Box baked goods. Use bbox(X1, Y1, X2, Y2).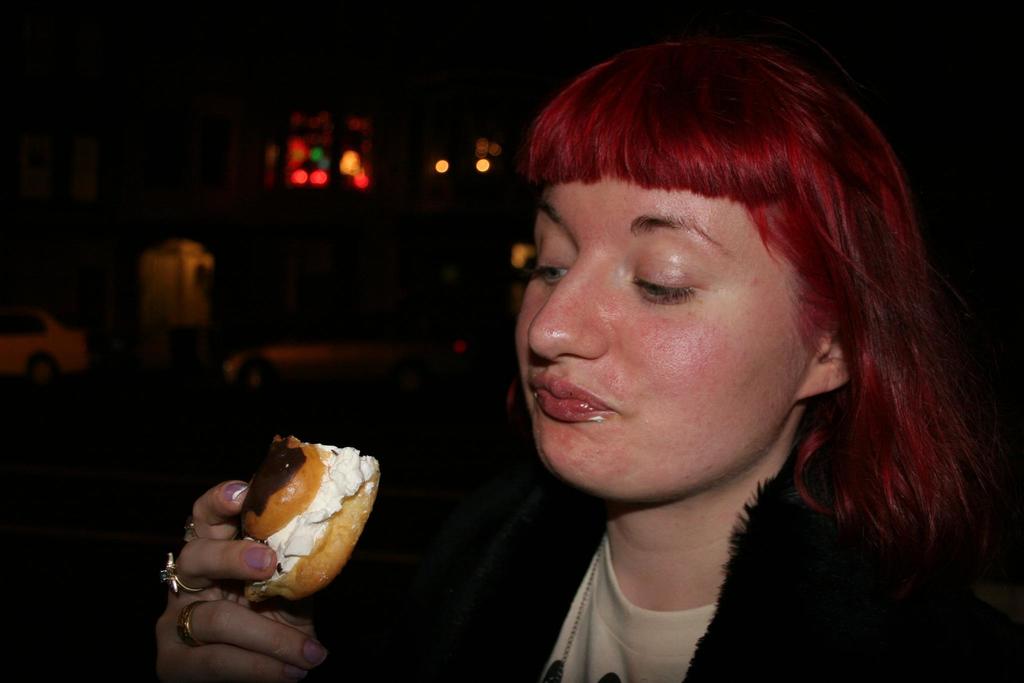
bbox(196, 434, 379, 600).
